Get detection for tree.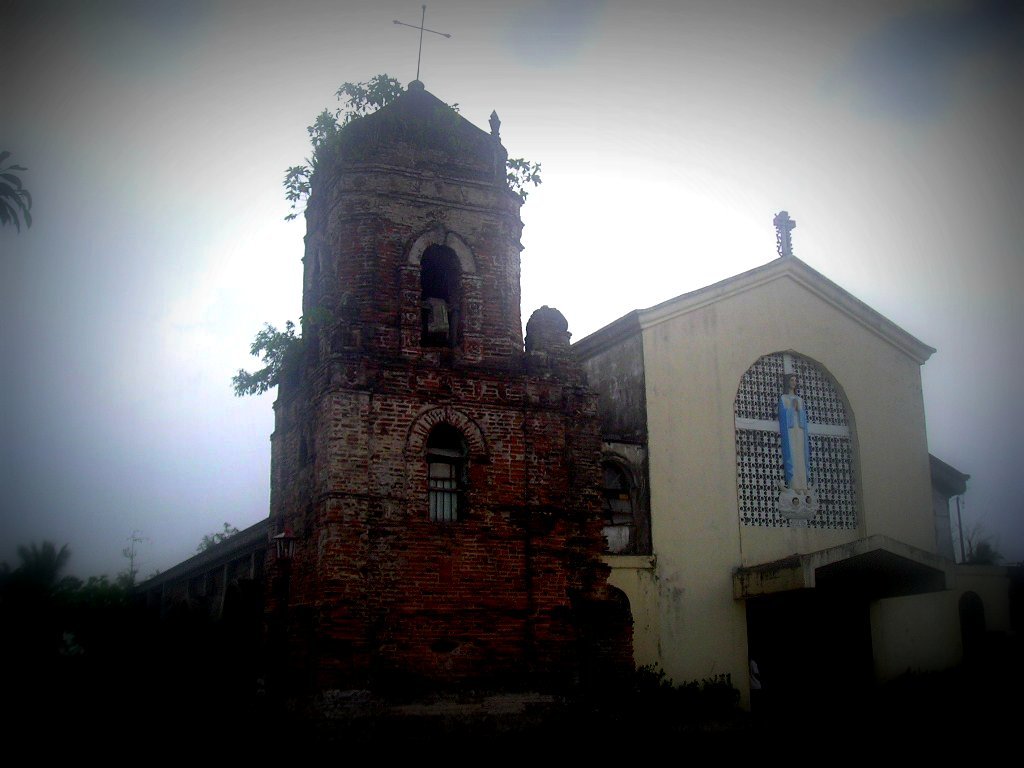
Detection: <region>2, 529, 85, 631</region>.
